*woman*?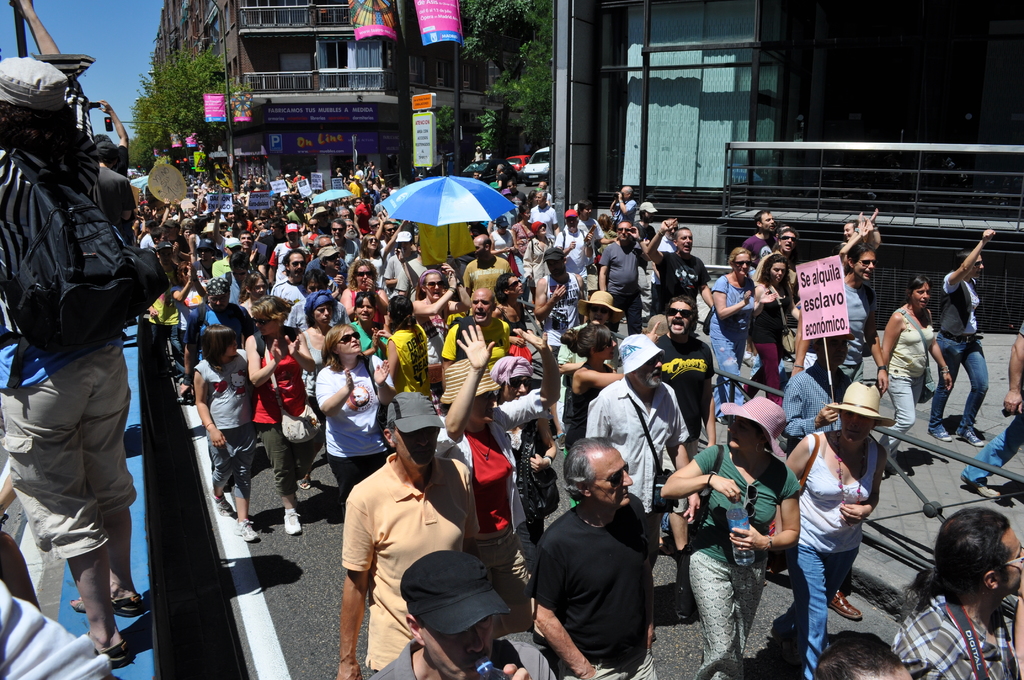
244 293 316 531
